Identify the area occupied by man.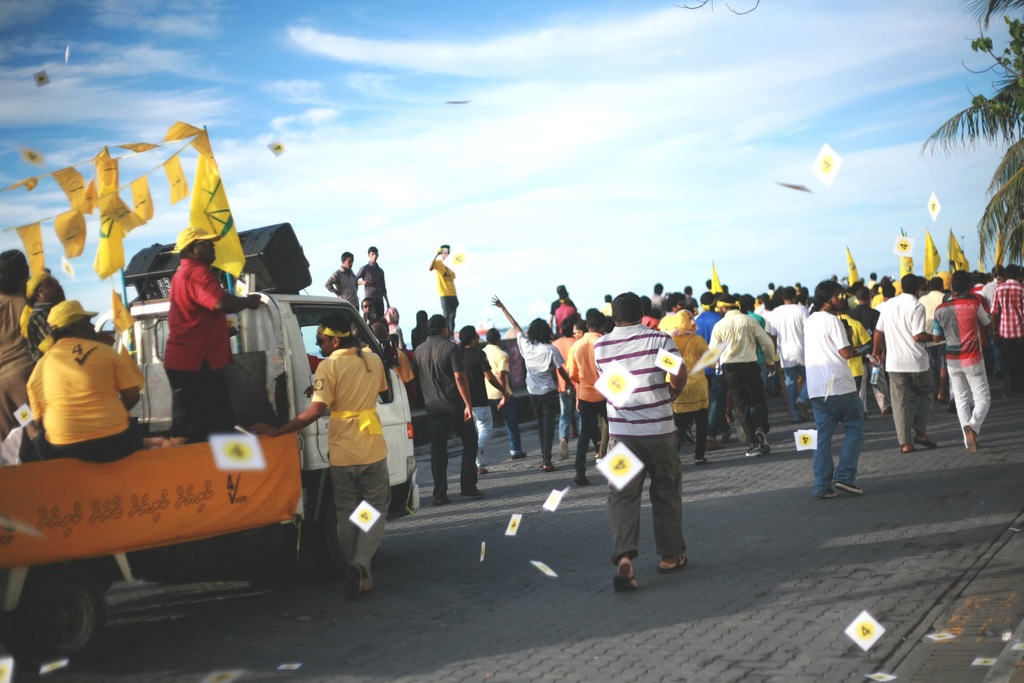
Area: 456 324 504 468.
